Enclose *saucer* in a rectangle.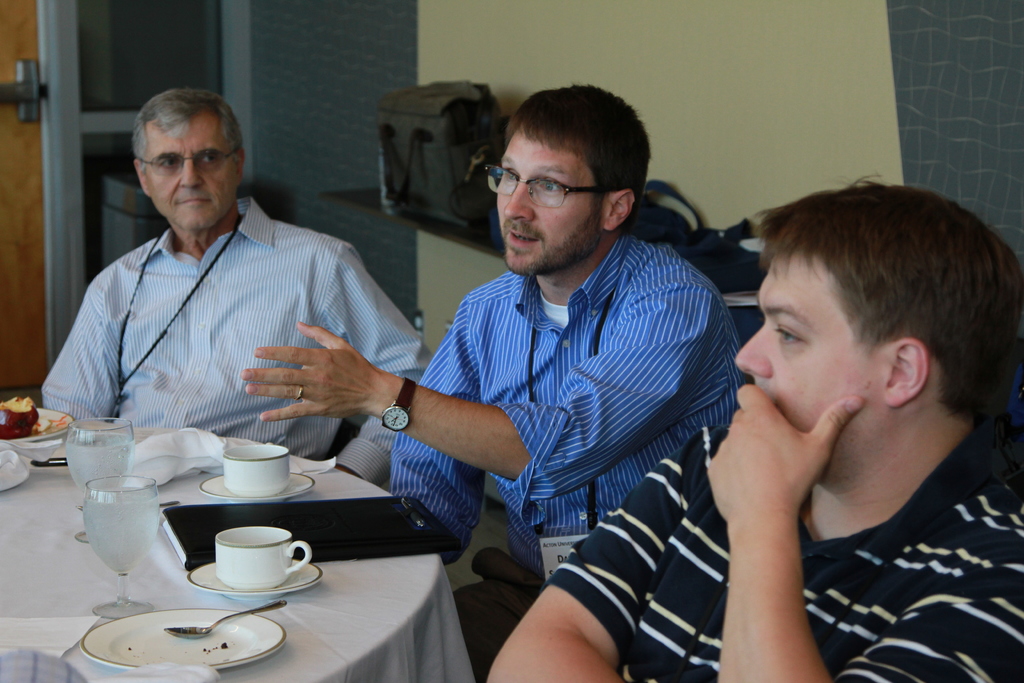
186/561/323/603.
